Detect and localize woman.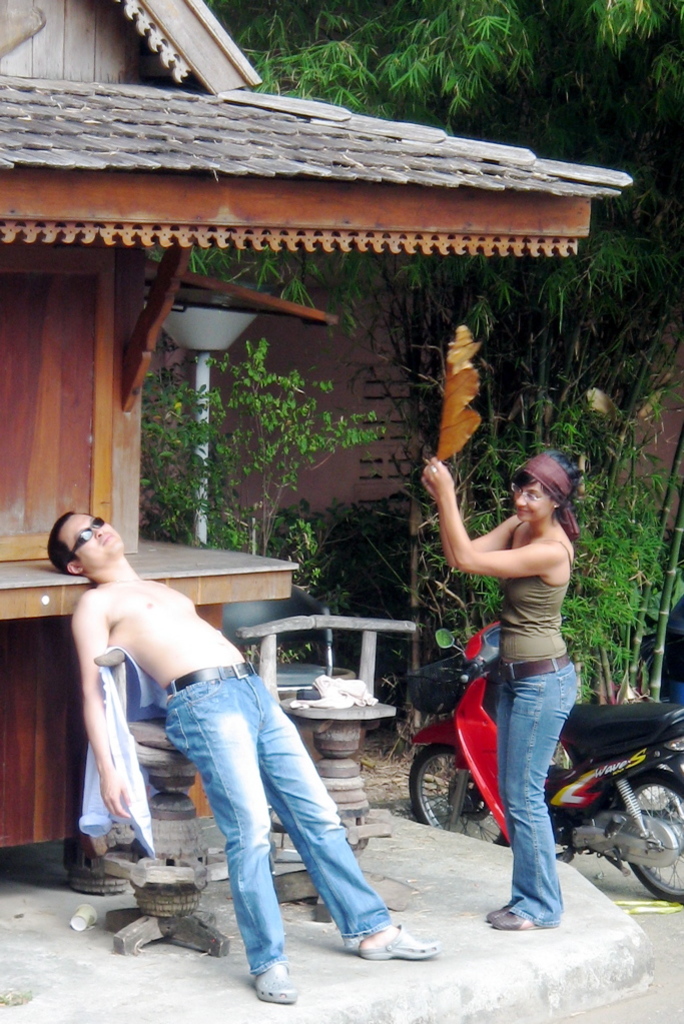
Localized at (left=415, top=392, right=601, bottom=914).
